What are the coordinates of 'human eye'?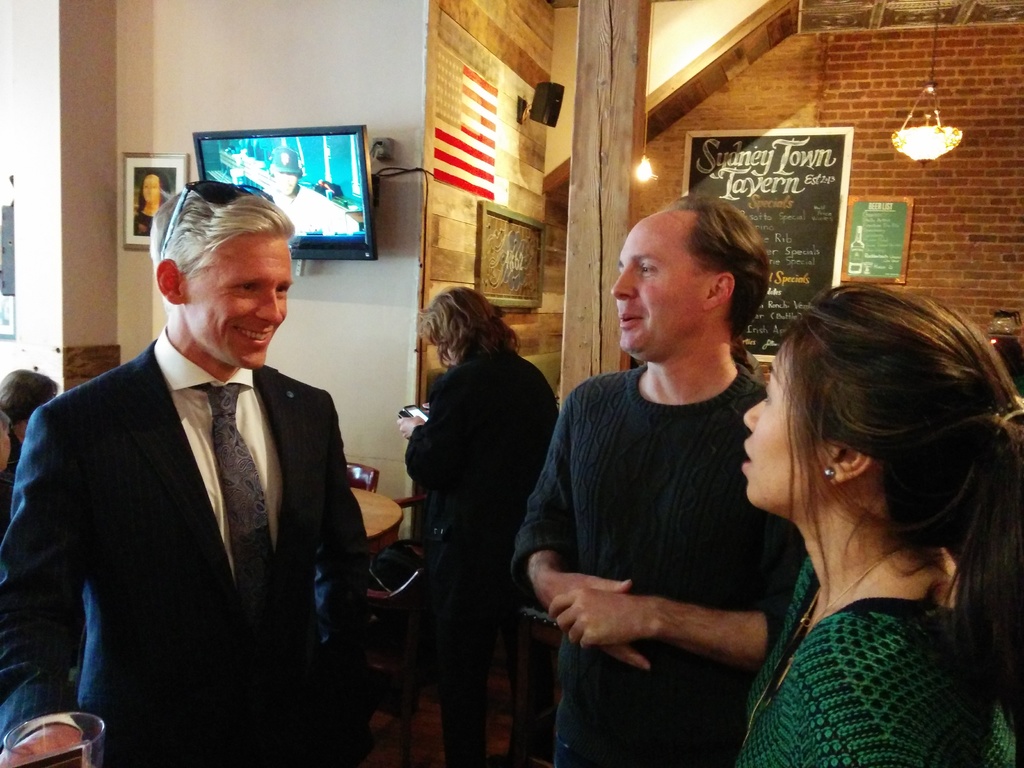
[639, 262, 660, 278].
